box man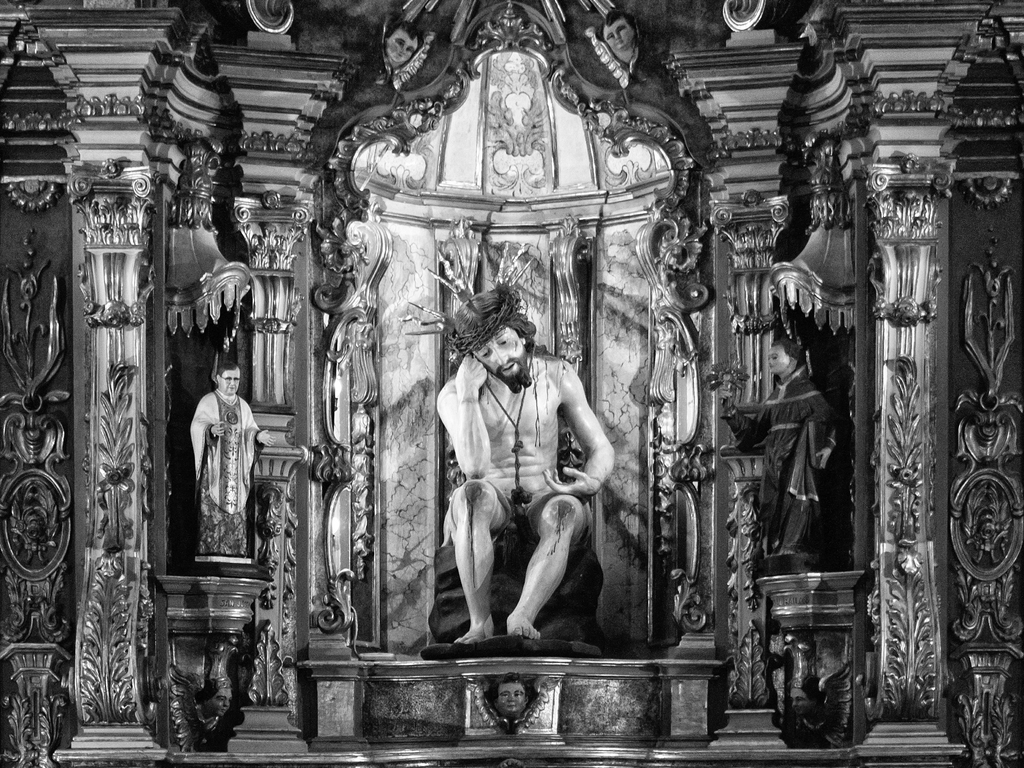
719, 341, 843, 557
